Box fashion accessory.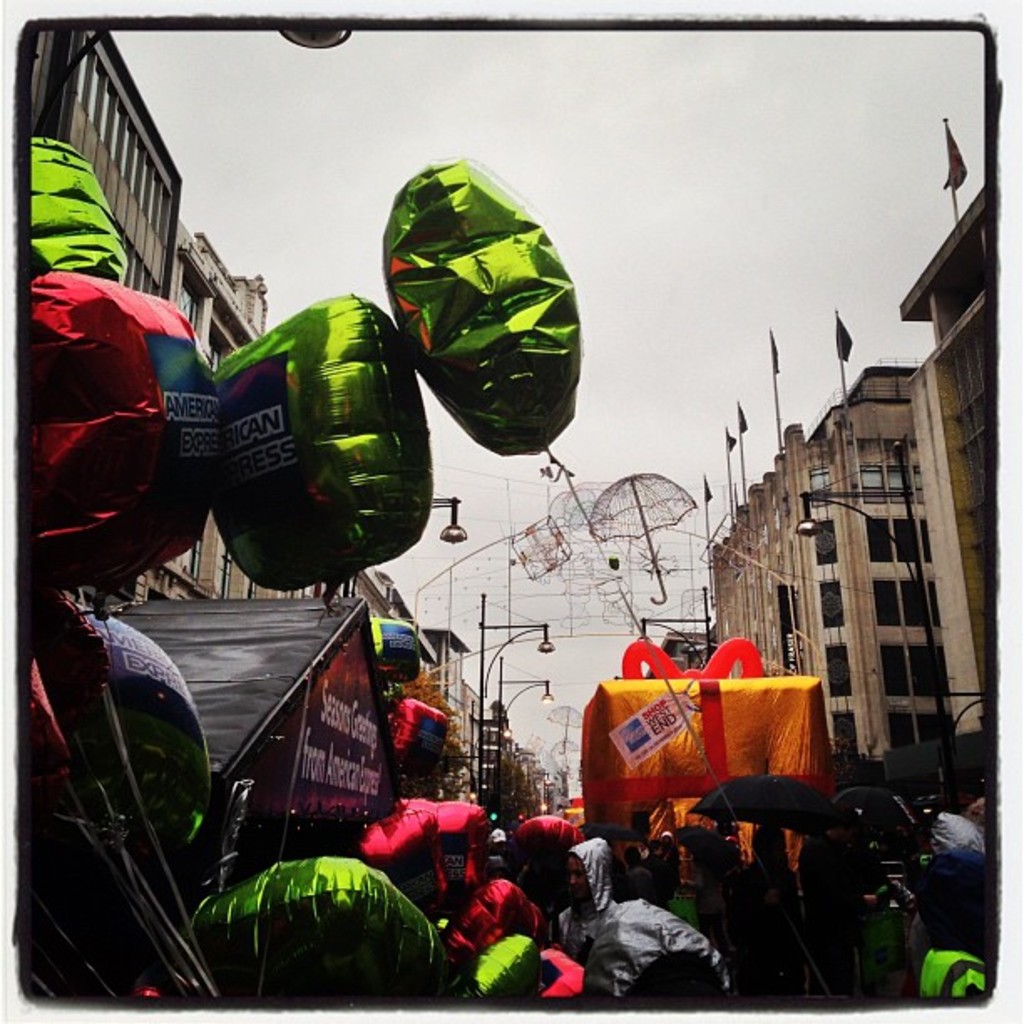
688:773:848:835.
